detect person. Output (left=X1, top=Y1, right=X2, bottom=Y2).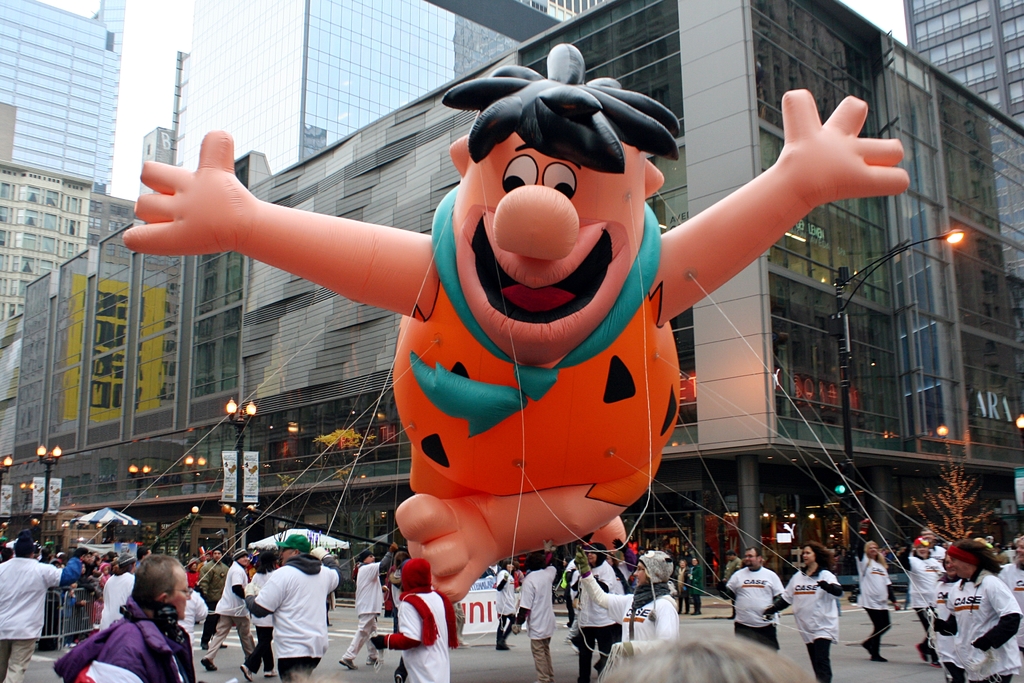
(left=511, top=539, right=559, bottom=682).
